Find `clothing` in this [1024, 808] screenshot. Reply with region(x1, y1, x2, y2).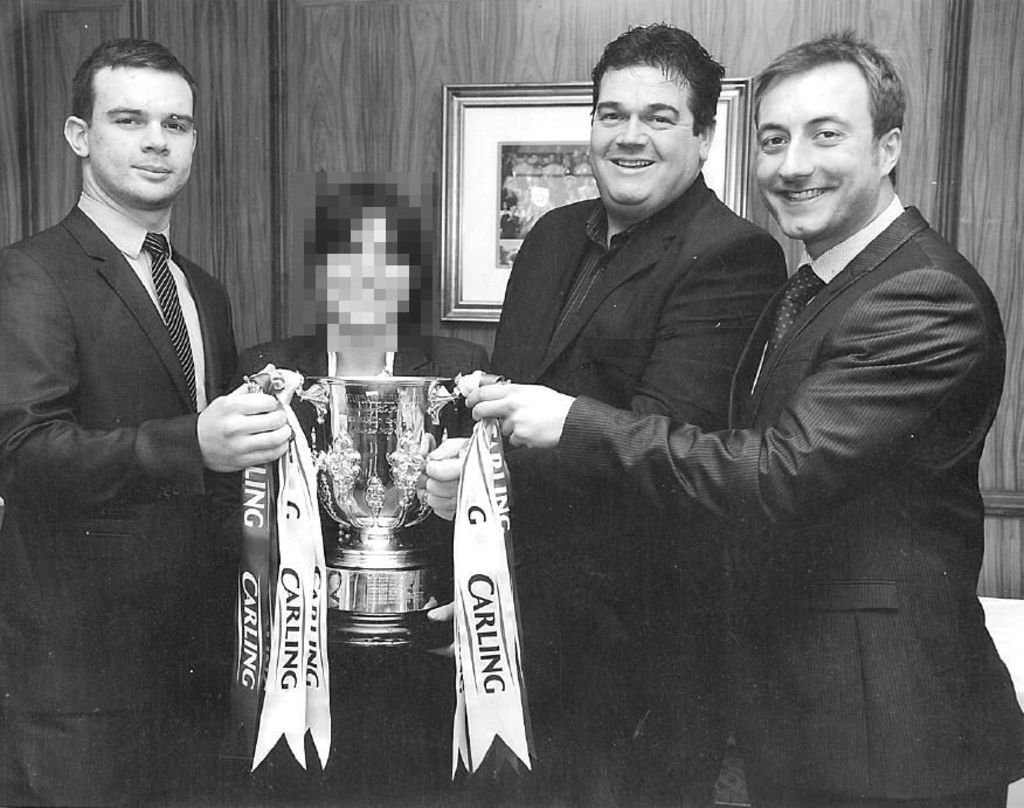
region(0, 193, 238, 807).
